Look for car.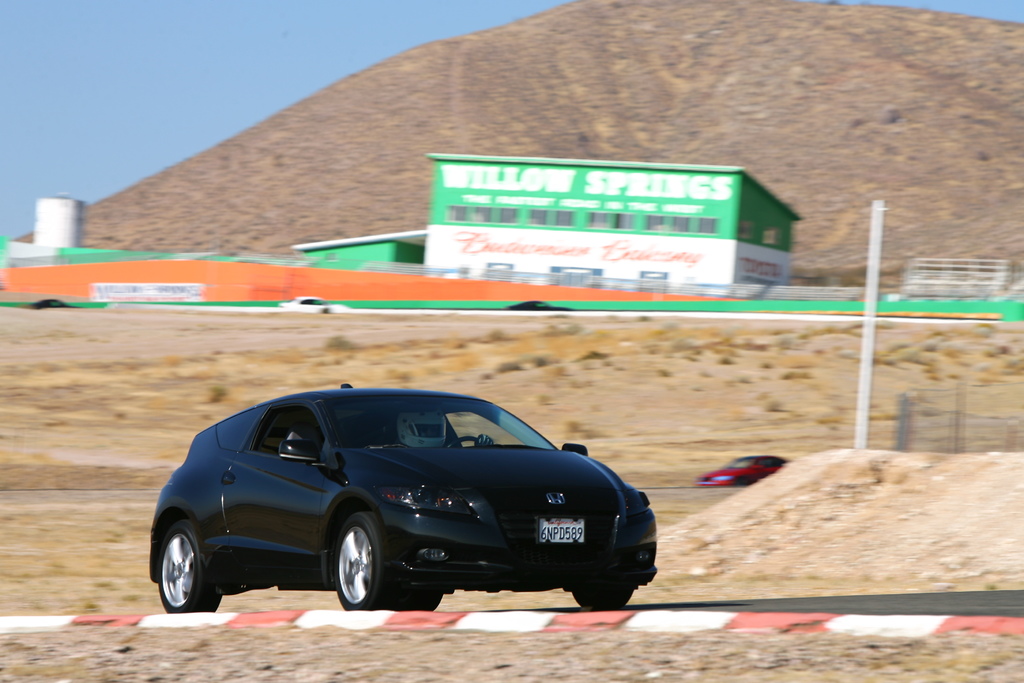
Found: [left=692, top=454, right=787, bottom=497].
